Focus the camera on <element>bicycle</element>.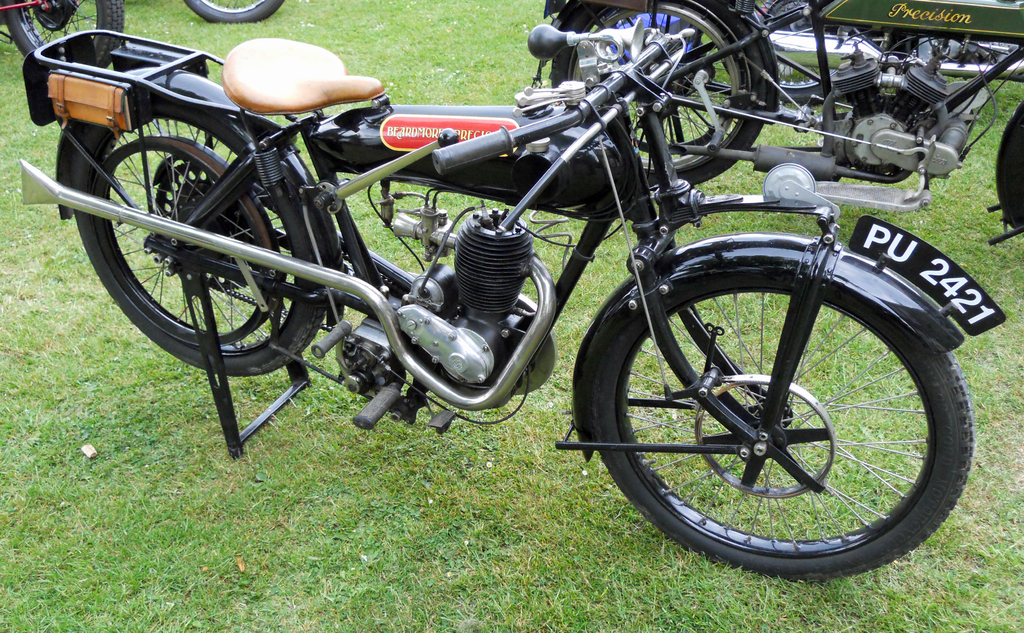
Focus region: 275, 57, 998, 590.
